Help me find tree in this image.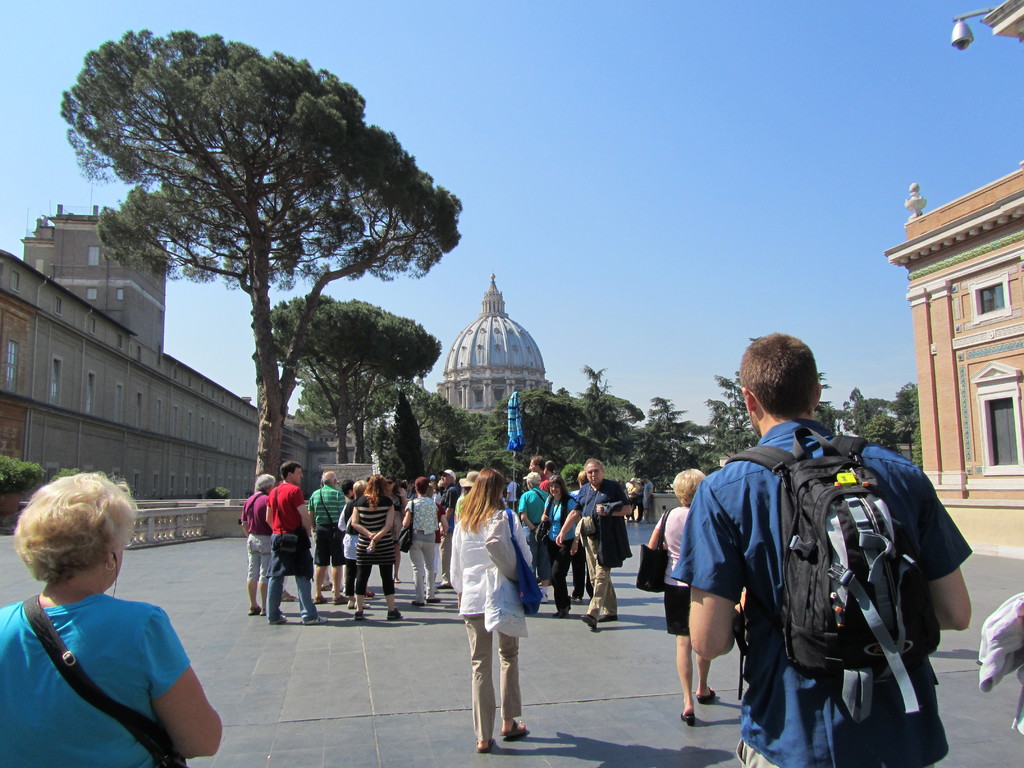
Found it: Rect(59, 24, 463, 499).
